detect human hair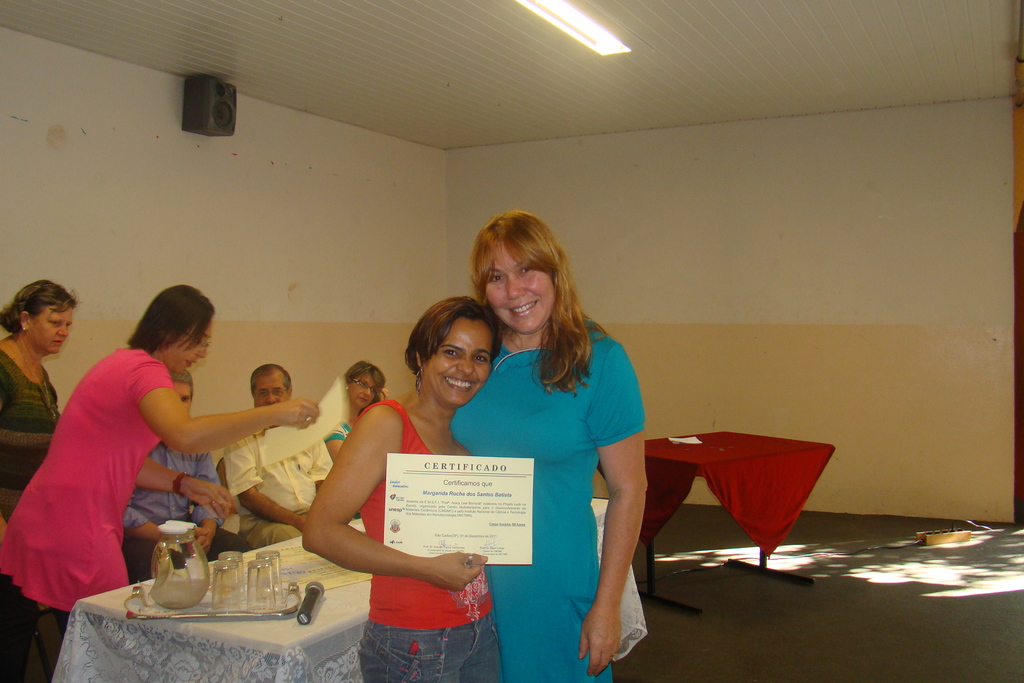
box=[344, 359, 387, 416]
